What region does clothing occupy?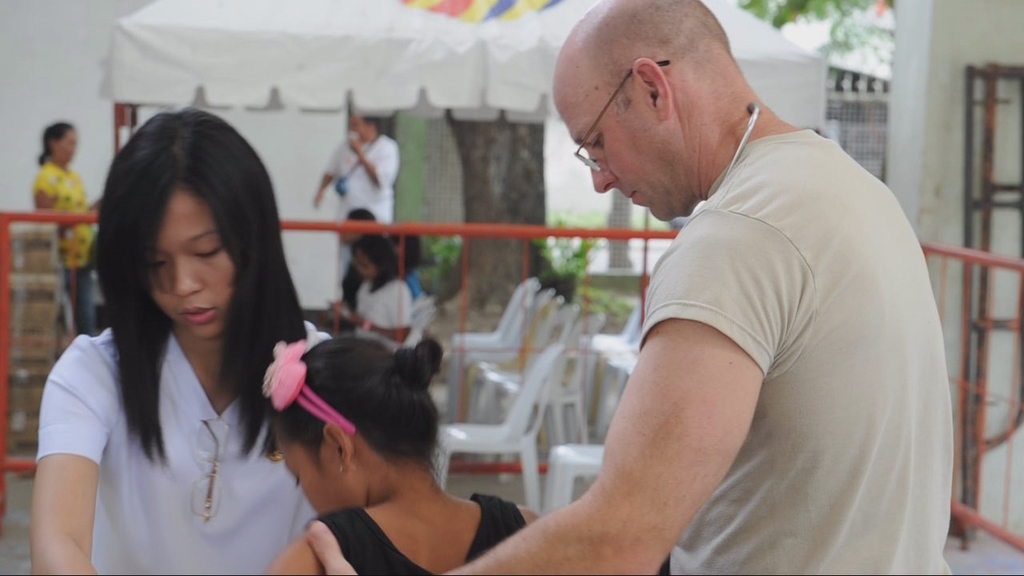
crop(350, 276, 418, 354).
